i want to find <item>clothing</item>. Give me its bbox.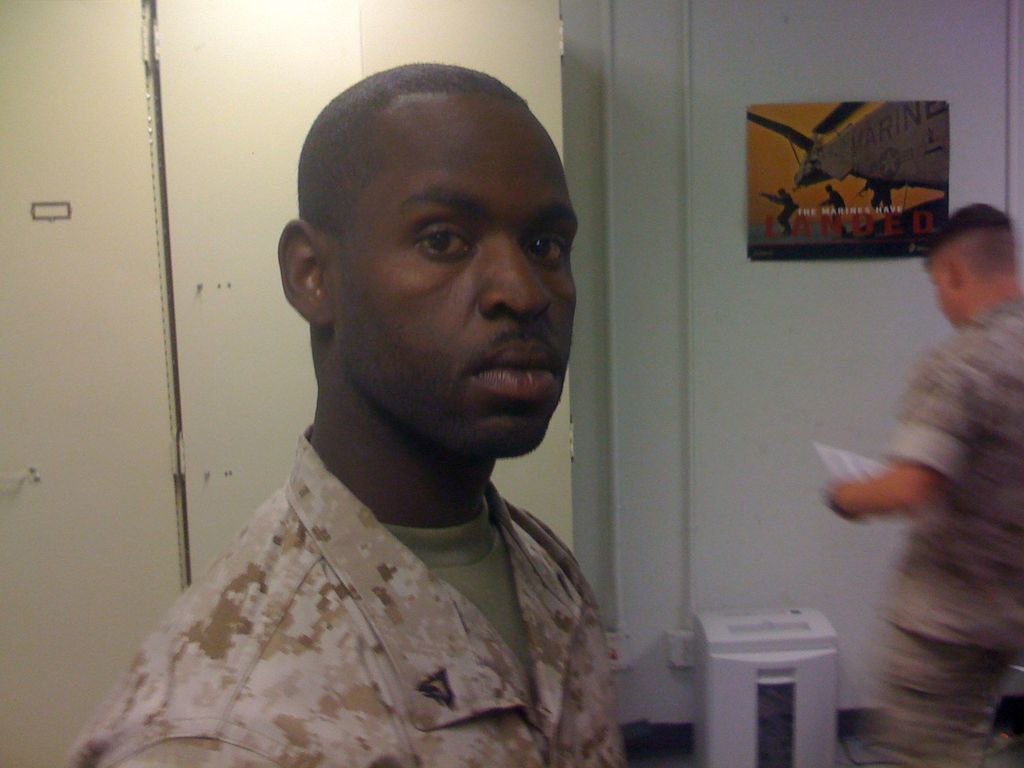
(x1=66, y1=419, x2=630, y2=767).
